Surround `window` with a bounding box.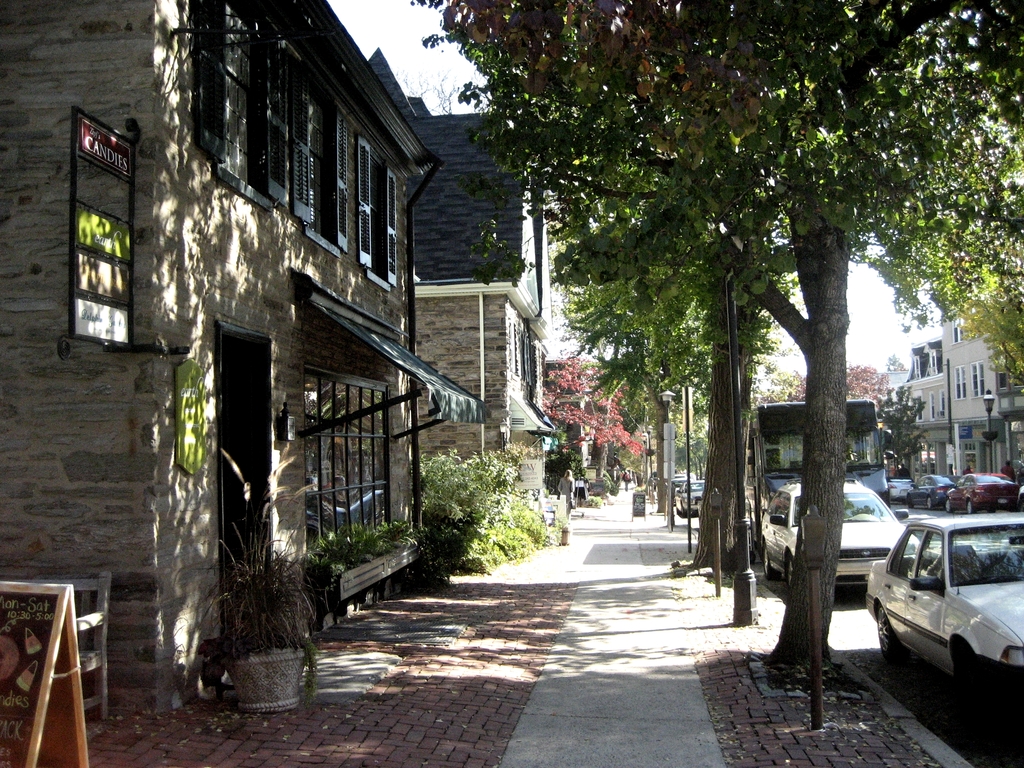
952,366,965,401.
